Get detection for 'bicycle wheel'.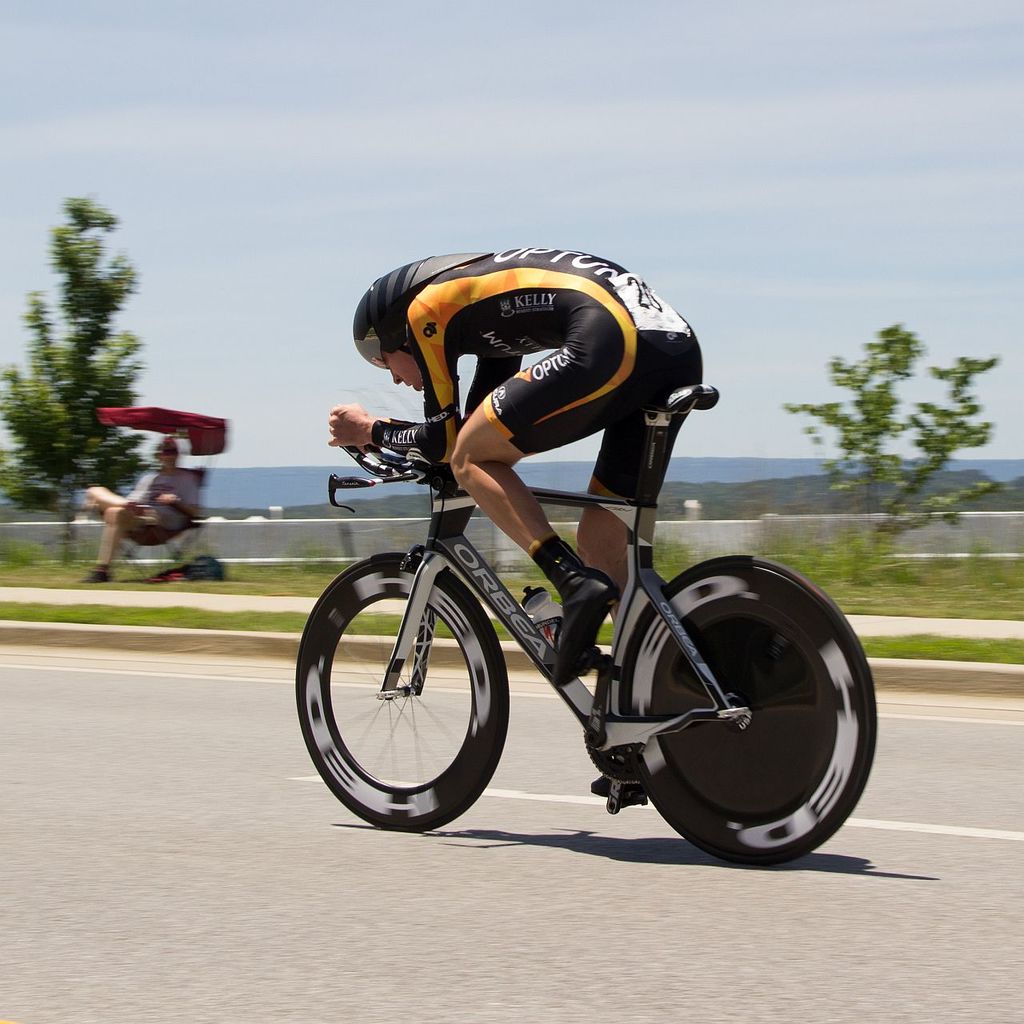
Detection: Rect(290, 546, 510, 835).
